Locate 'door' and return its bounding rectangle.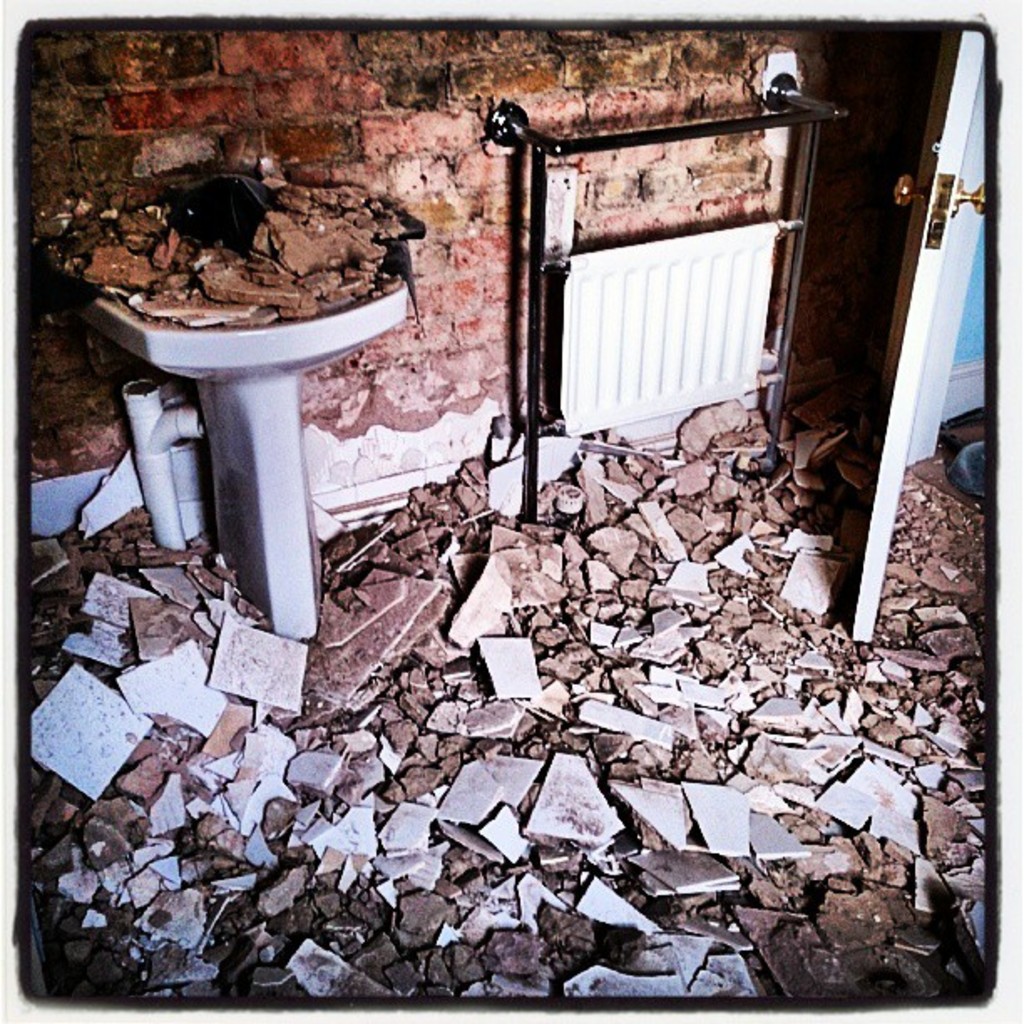
{"x1": 852, "y1": 23, "x2": 997, "y2": 637}.
